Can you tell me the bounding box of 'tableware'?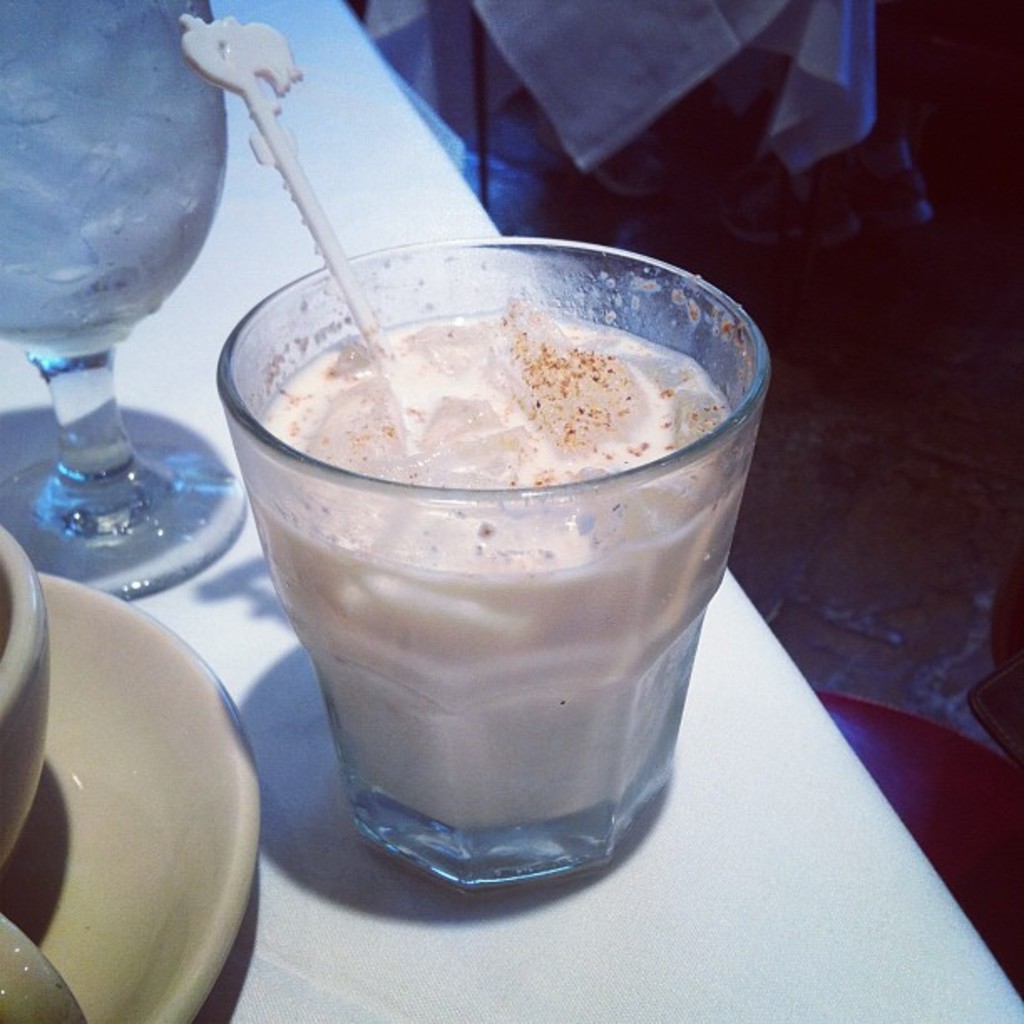
<region>206, 238, 778, 897</region>.
